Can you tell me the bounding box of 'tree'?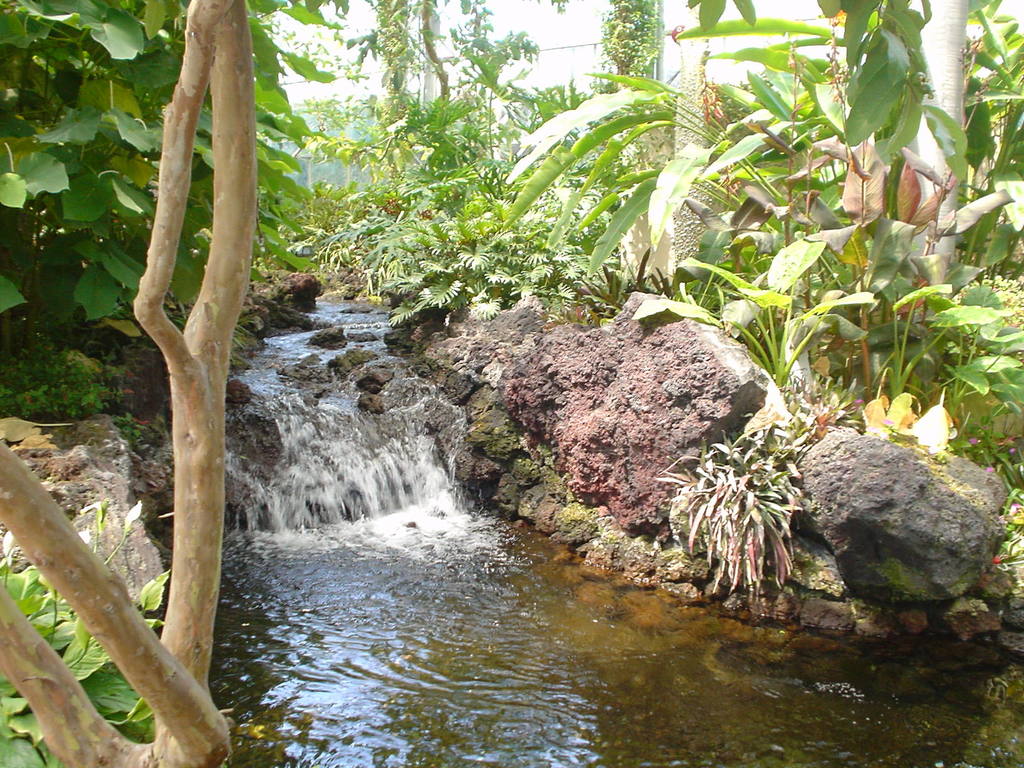
(668,0,717,281).
